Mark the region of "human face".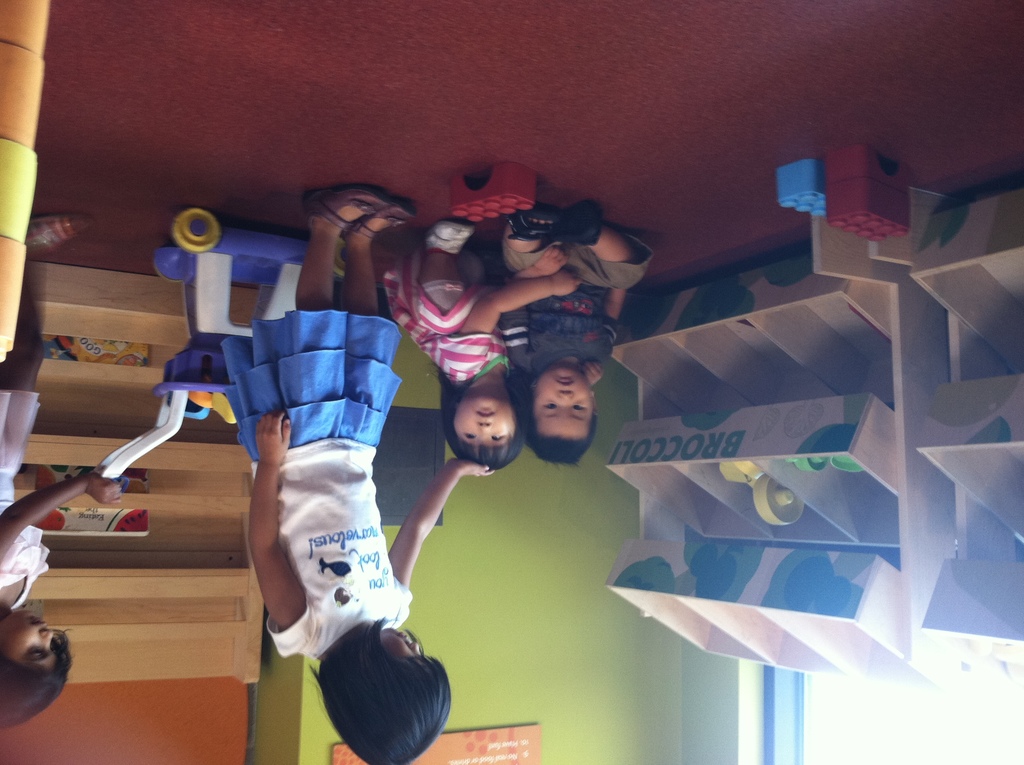
Region: [x1=0, y1=610, x2=58, y2=673].
